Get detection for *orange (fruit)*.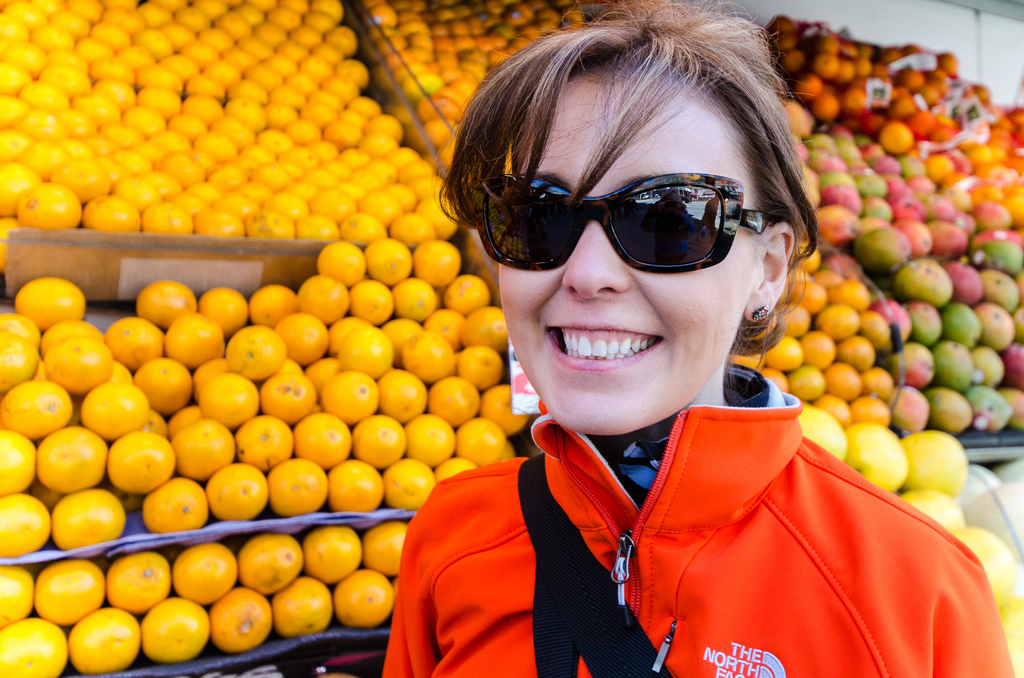
Detection: 421, 239, 460, 297.
